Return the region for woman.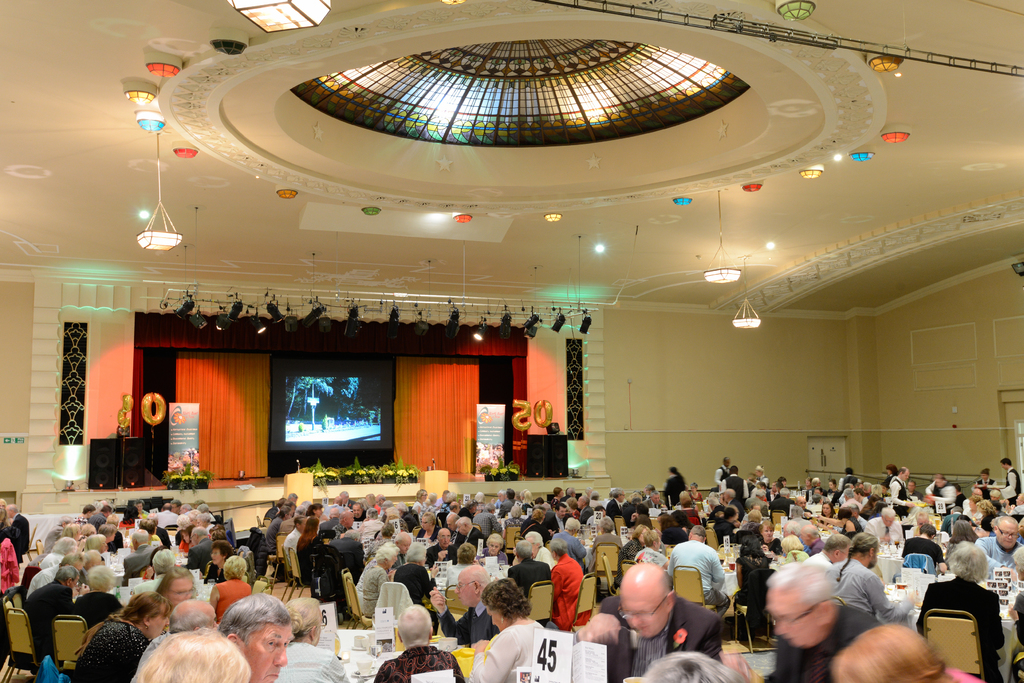
<box>481,534,509,564</box>.
